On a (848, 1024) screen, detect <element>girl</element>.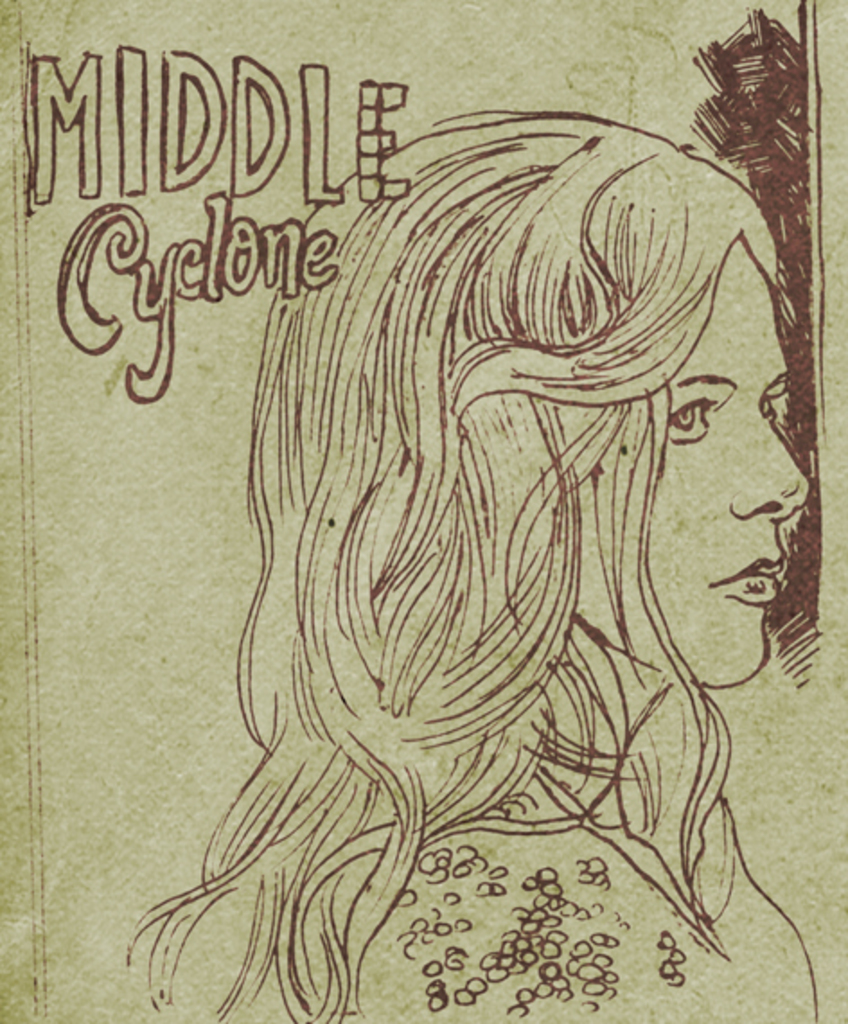
rect(119, 115, 812, 1022).
